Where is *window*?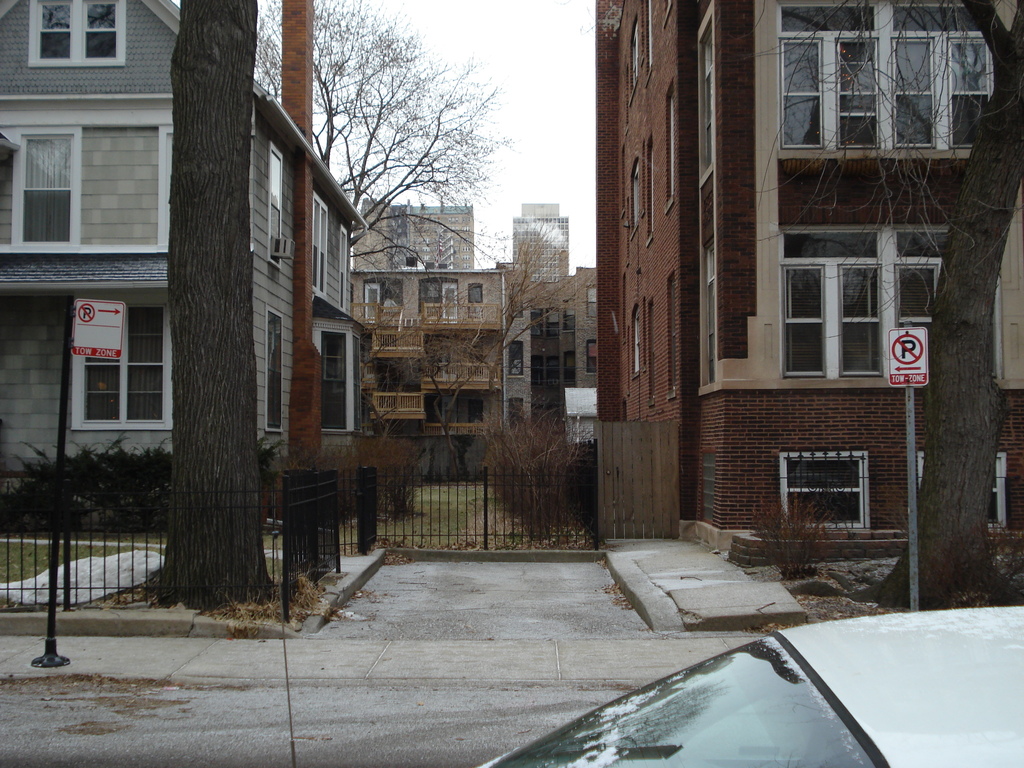
locate(472, 402, 484, 424).
